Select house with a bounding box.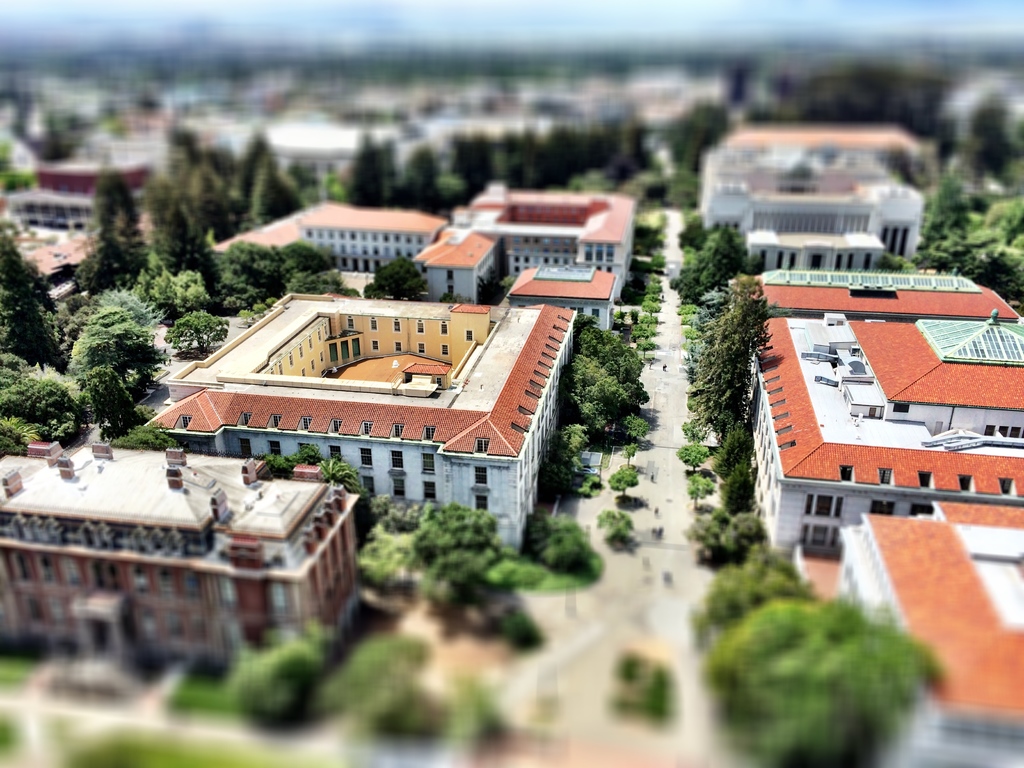
{"left": 204, "top": 196, "right": 448, "bottom": 273}.
